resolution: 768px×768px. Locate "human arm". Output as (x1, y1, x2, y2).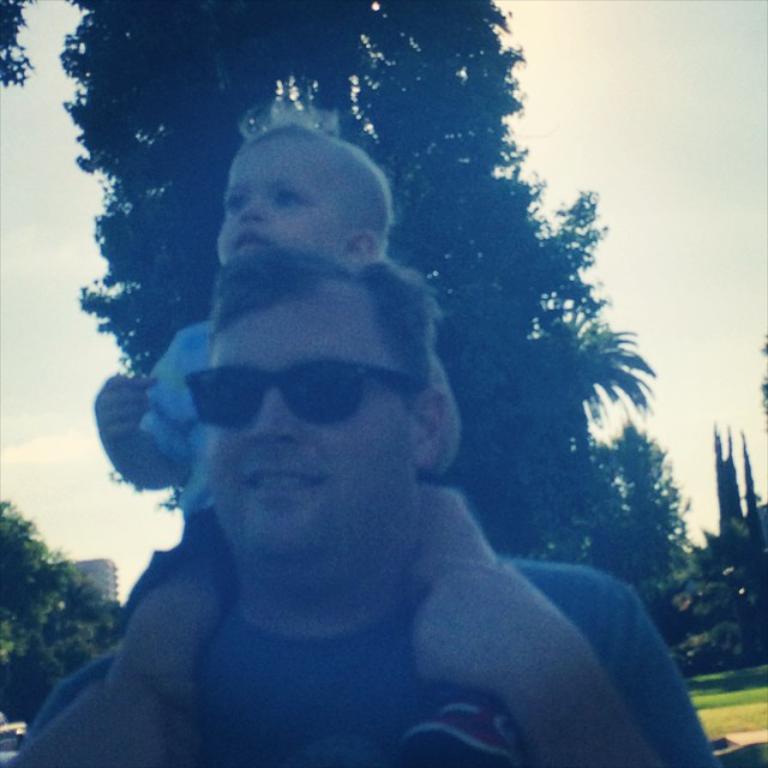
(392, 556, 731, 767).
